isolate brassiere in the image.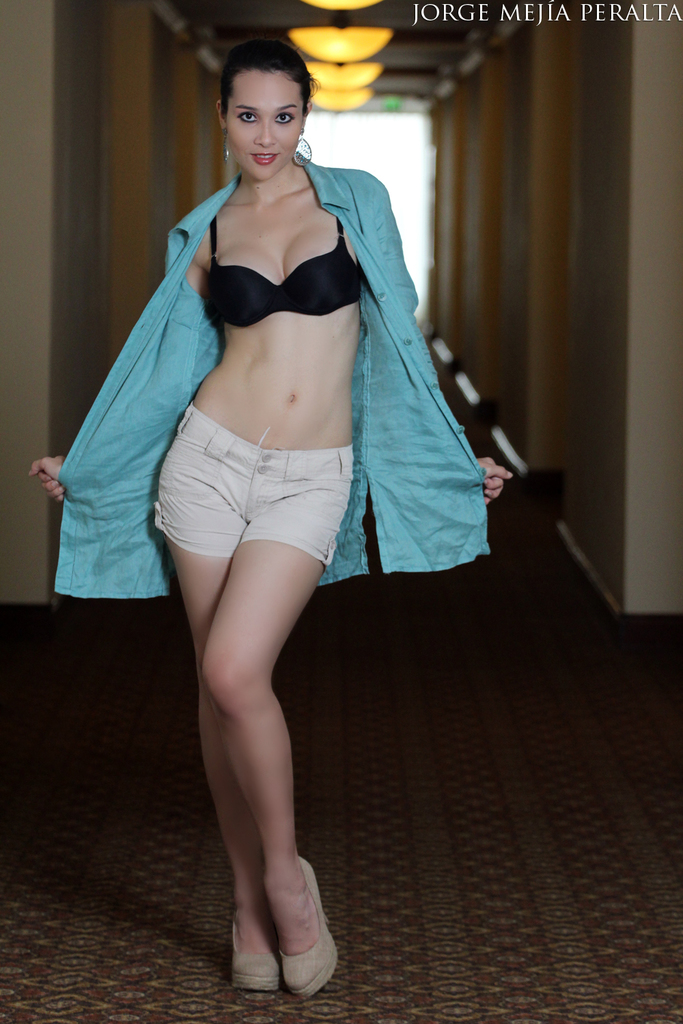
Isolated region: 187/181/376/343.
